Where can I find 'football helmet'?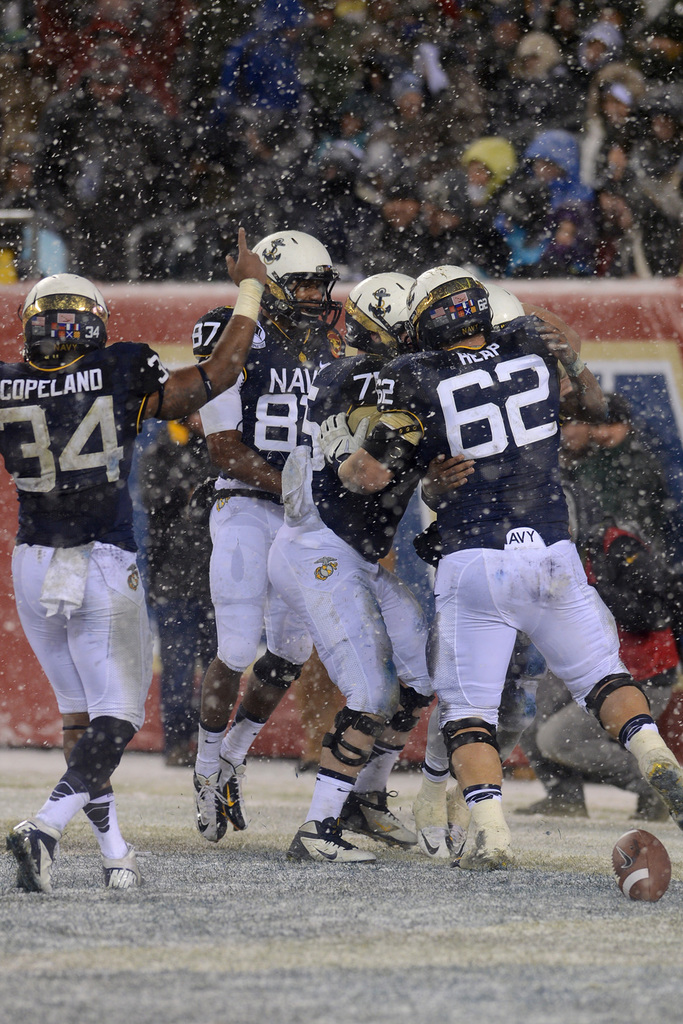
You can find it at BBox(482, 285, 518, 326).
